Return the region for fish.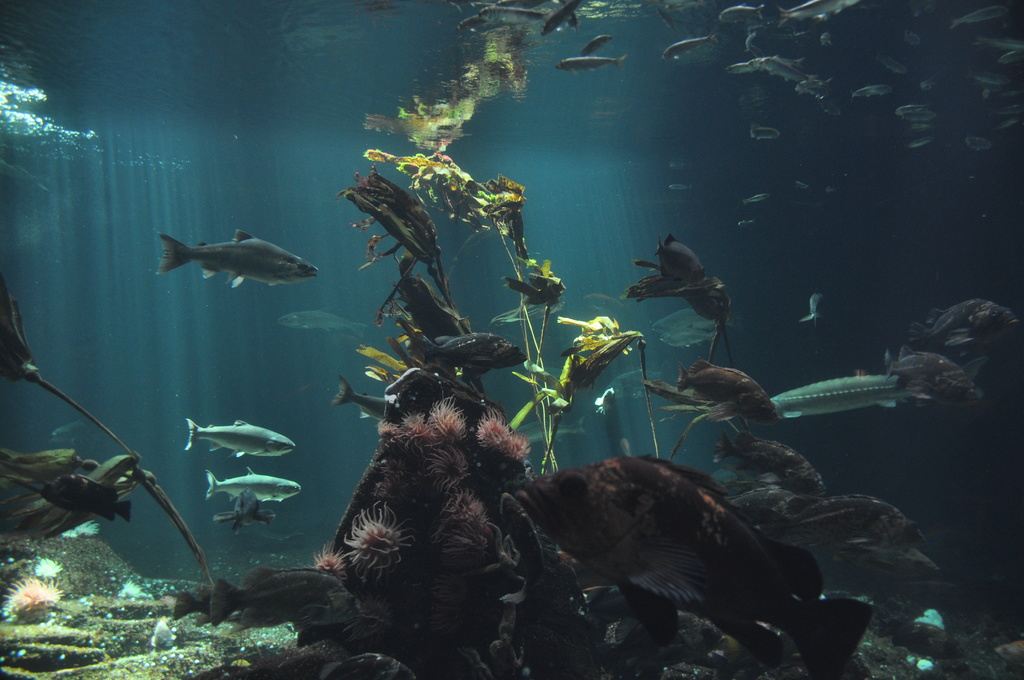
<region>319, 636, 428, 679</region>.
